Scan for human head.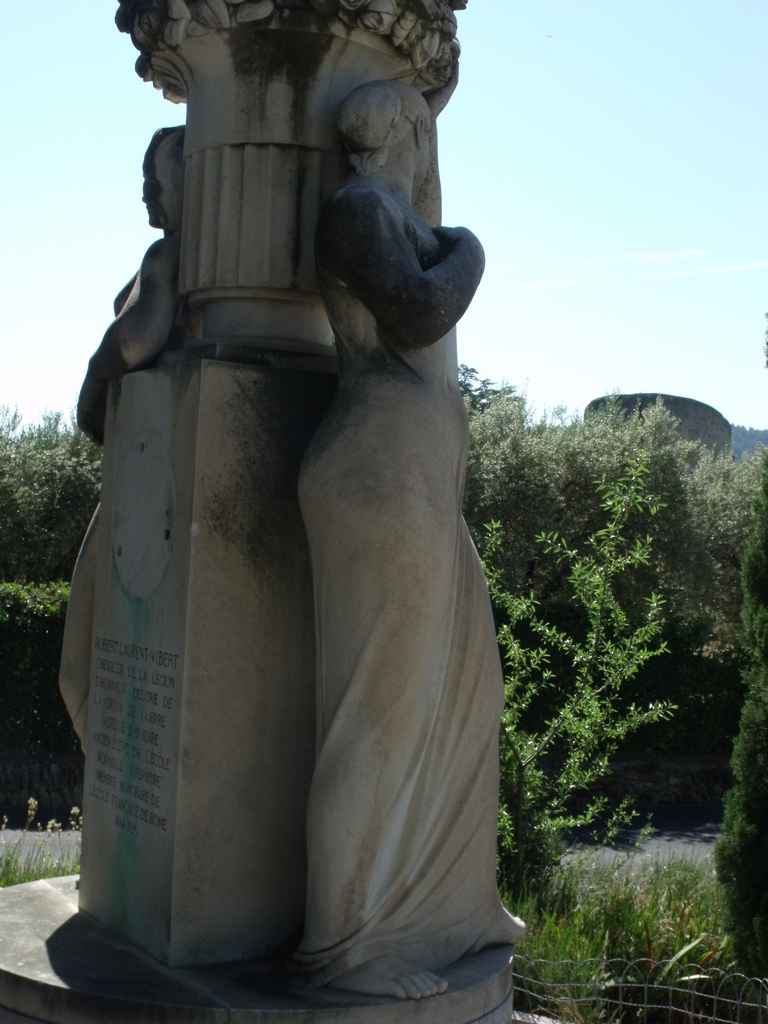
Scan result: bbox(384, 82, 435, 180).
